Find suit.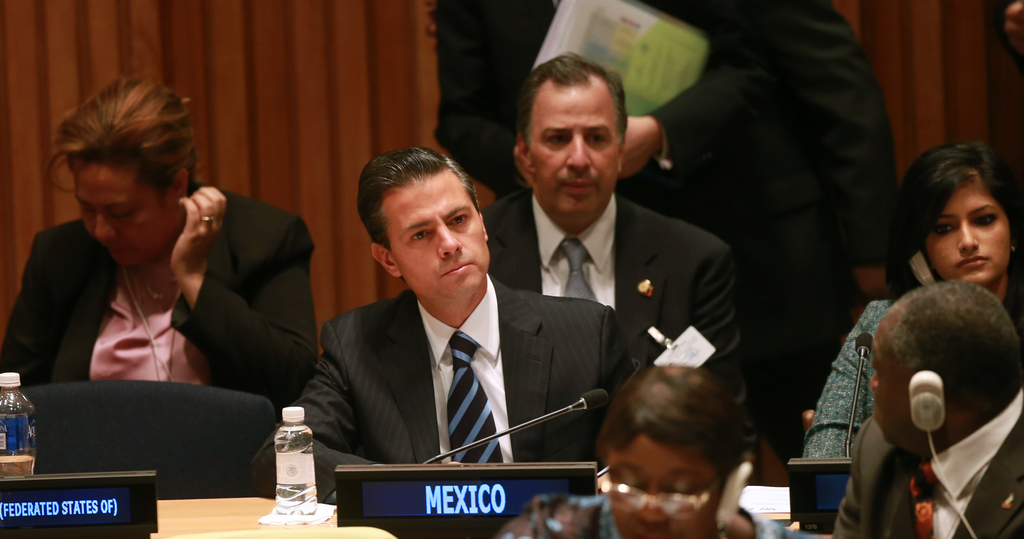
pyautogui.locateOnScreen(479, 192, 769, 471).
